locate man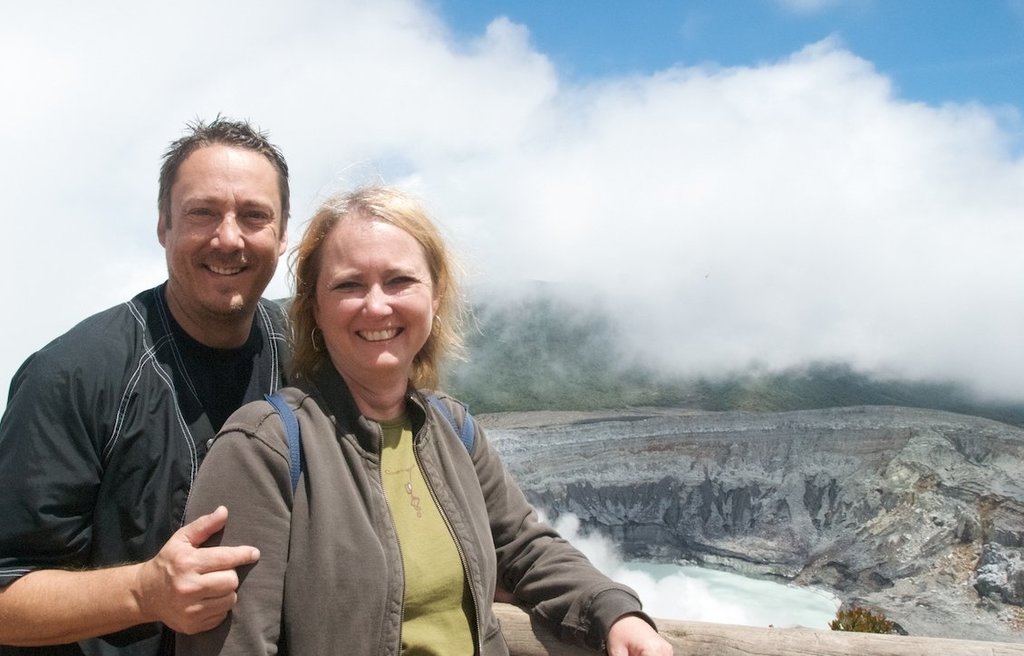
{"left": 0, "top": 112, "right": 298, "bottom": 655}
